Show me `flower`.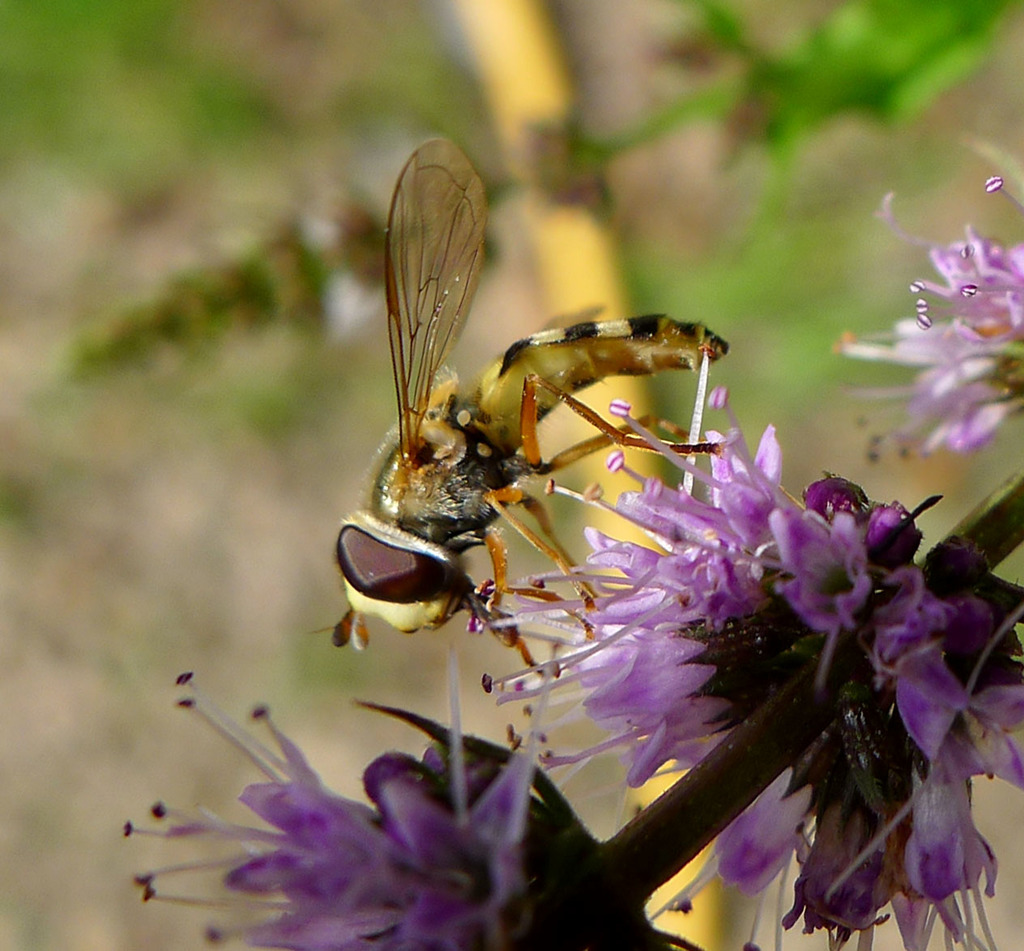
`flower` is here: BBox(120, 599, 548, 950).
